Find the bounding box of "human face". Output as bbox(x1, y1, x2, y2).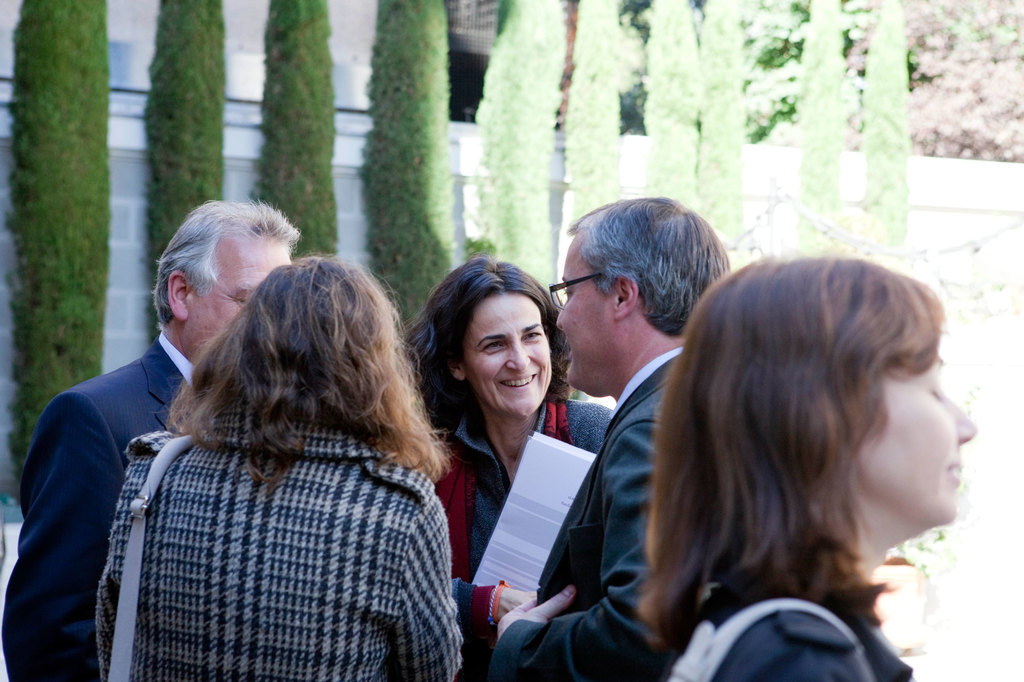
bbox(866, 345, 979, 520).
